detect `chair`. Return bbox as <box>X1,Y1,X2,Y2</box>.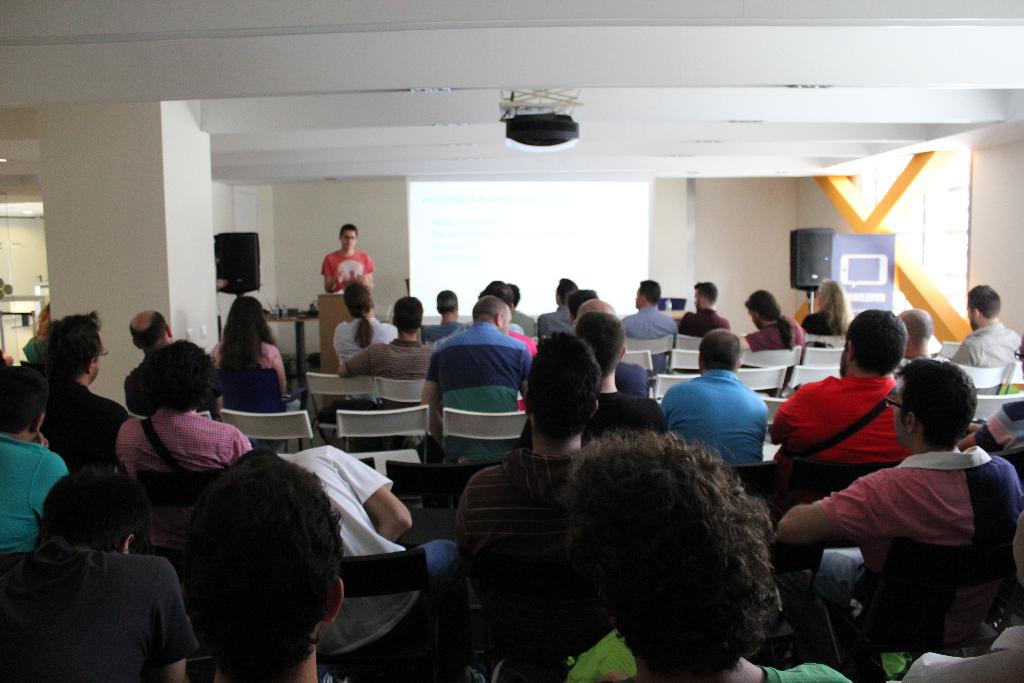
<box>935,341,964,362</box>.
